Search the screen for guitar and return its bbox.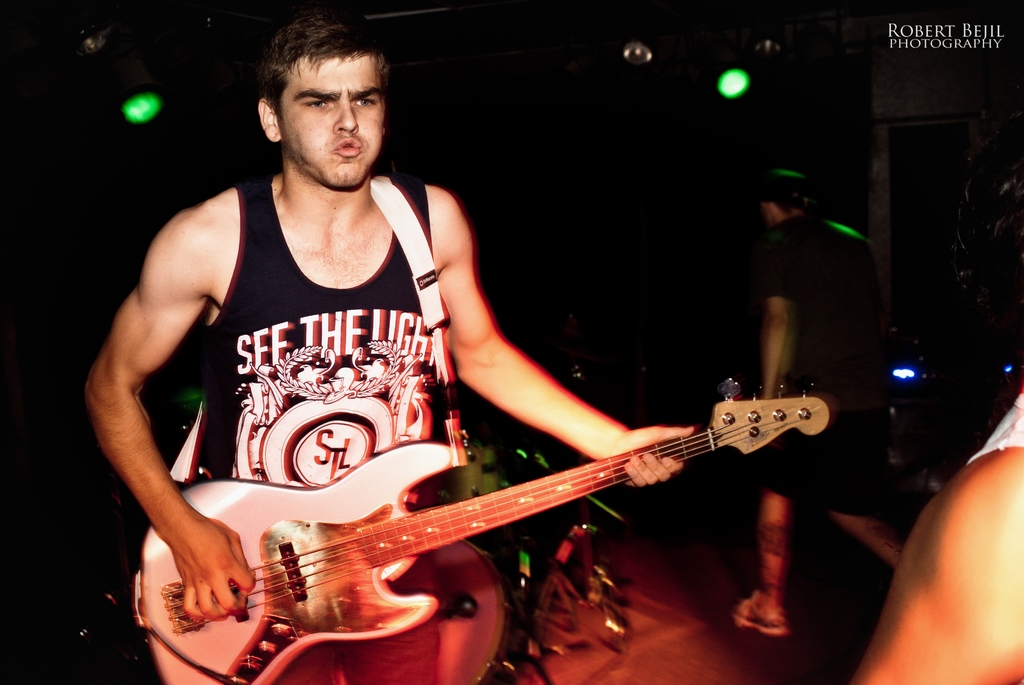
Found: bbox=[158, 375, 845, 673].
